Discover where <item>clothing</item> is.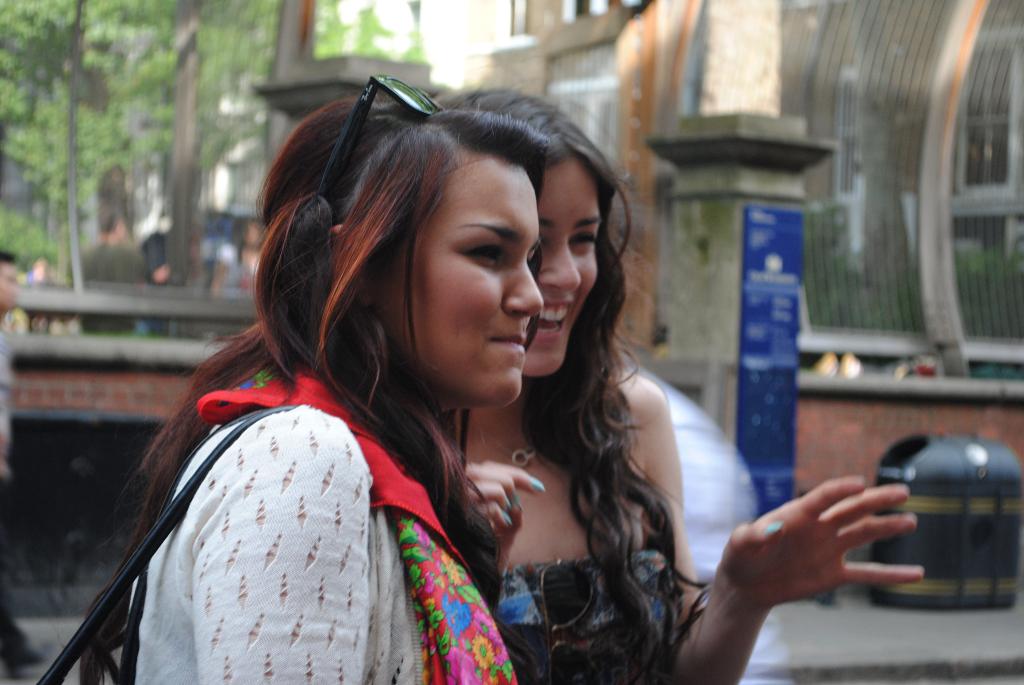
Discovered at (left=76, top=321, right=564, bottom=668).
